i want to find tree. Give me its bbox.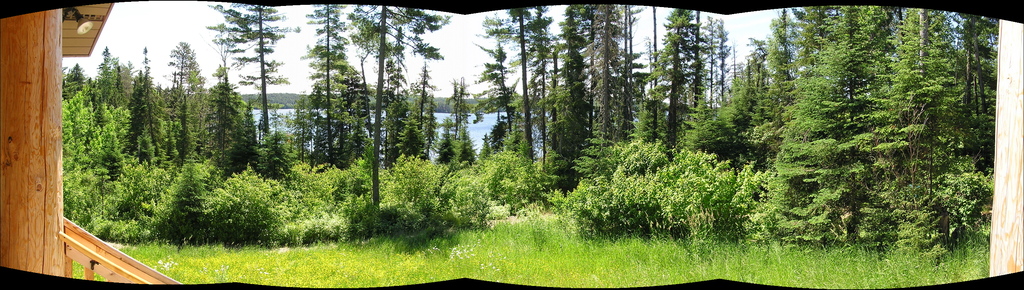
199,3,279,131.
